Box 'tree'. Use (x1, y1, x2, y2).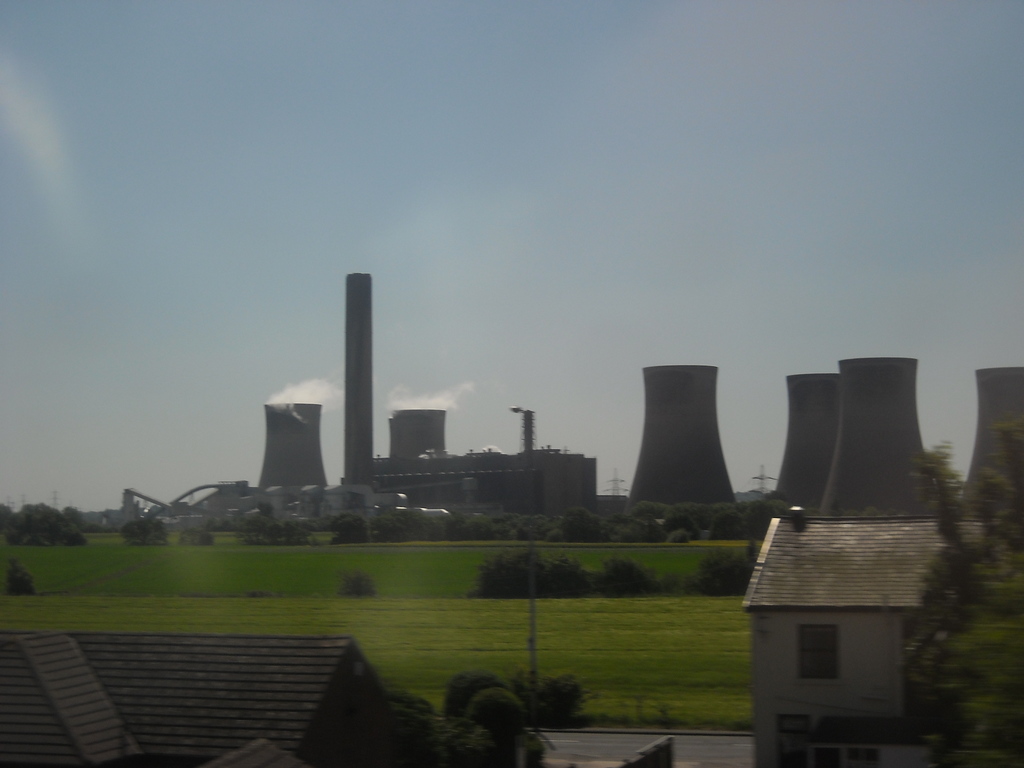
(552, 497, 605, 540).
